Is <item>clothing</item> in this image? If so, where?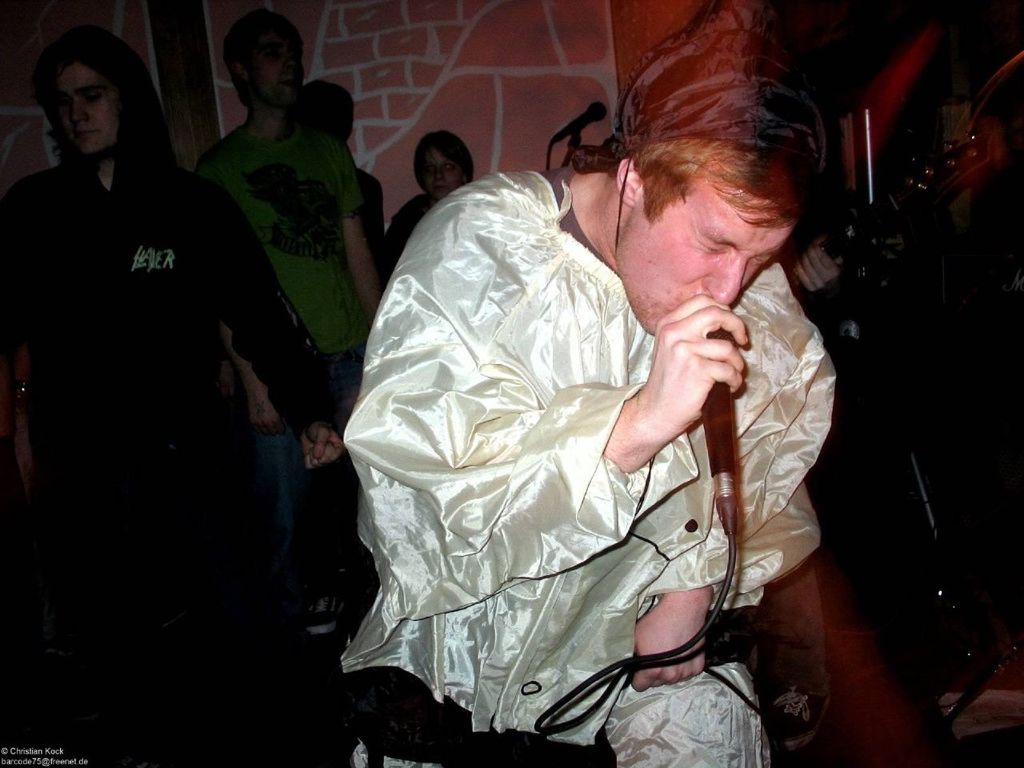
Yes, at left=197, top=126, right=357, bottom=588.
